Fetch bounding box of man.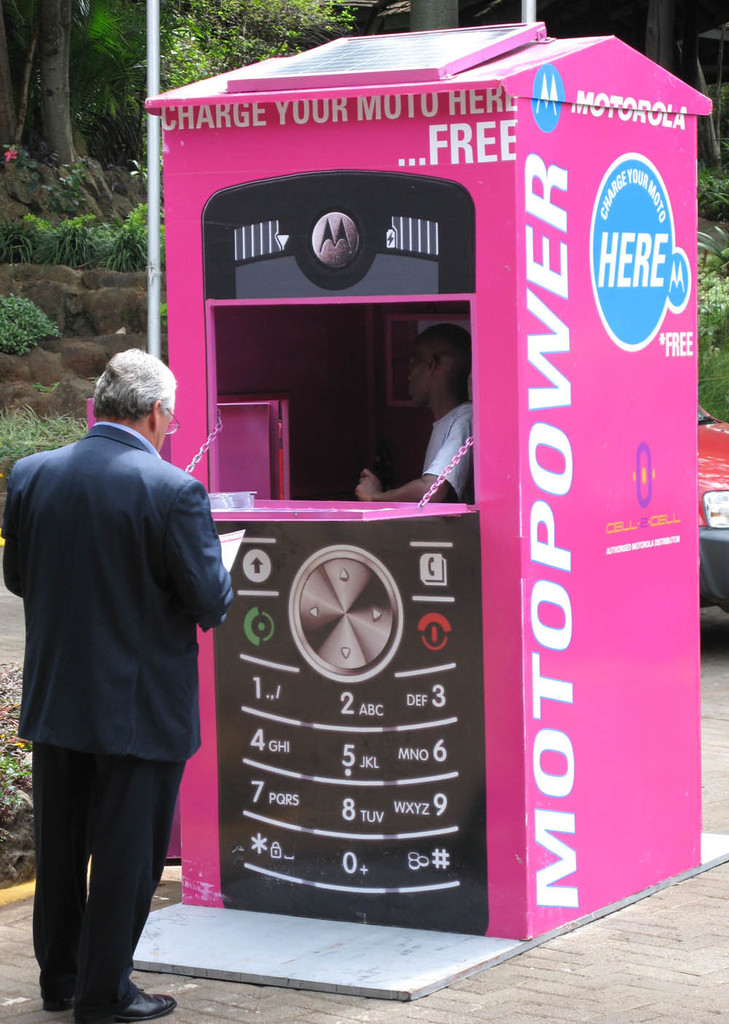
Bbox: rect(17, 320, 240, 1022).
